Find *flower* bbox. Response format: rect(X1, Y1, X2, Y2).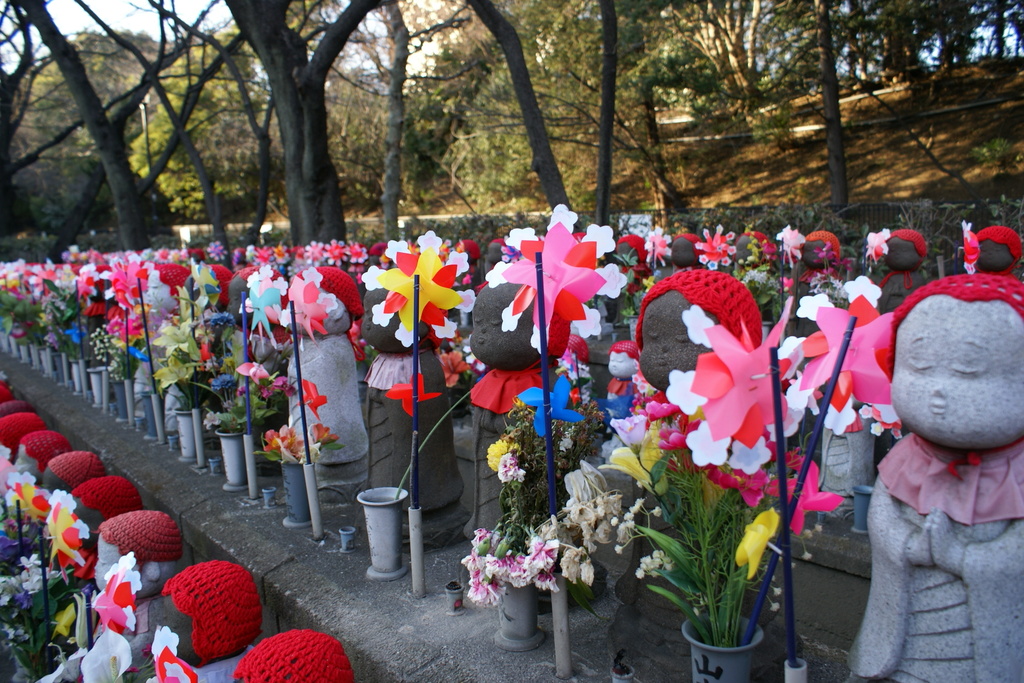
rect(204, 409, 220, 428).
